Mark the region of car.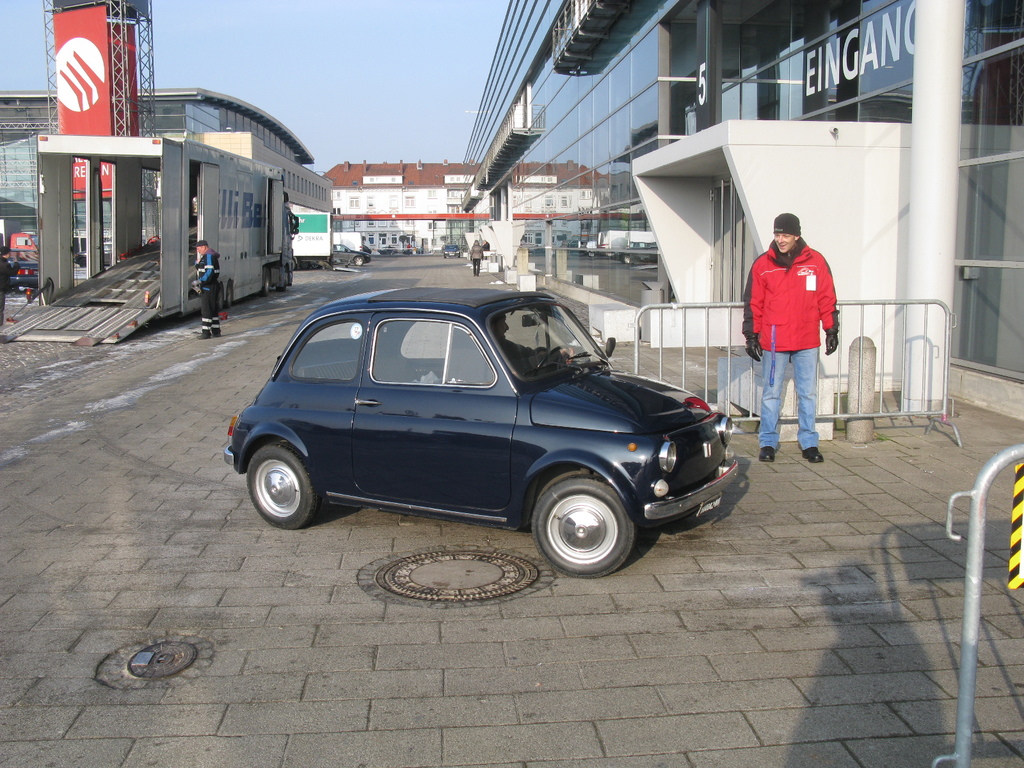
Region: 617,239,655,270.
